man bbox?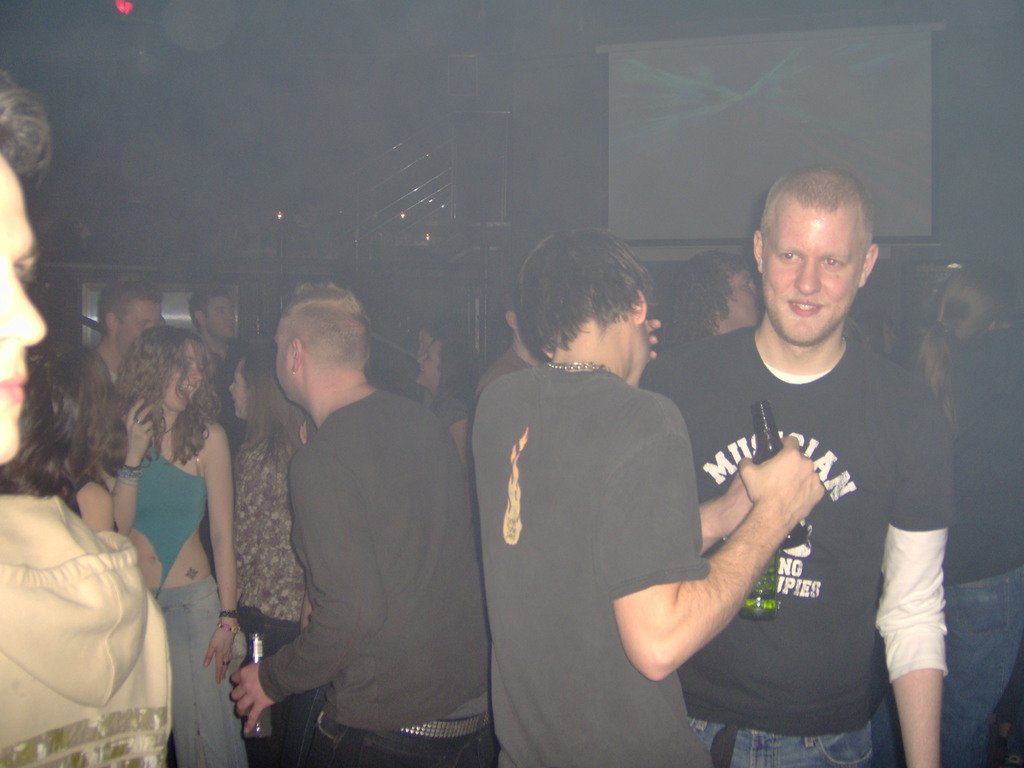
{"x1": 666, "y1": 249, "x2": 765, "y2": 344}
